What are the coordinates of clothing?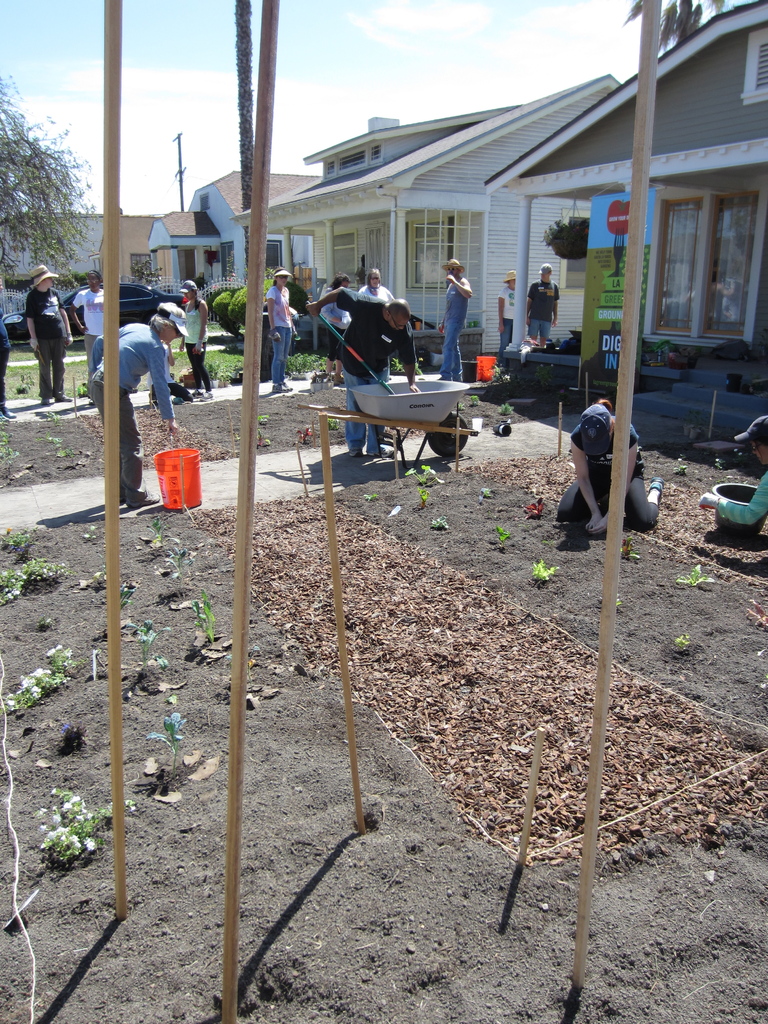
locate(84, 323, 179, 495).
